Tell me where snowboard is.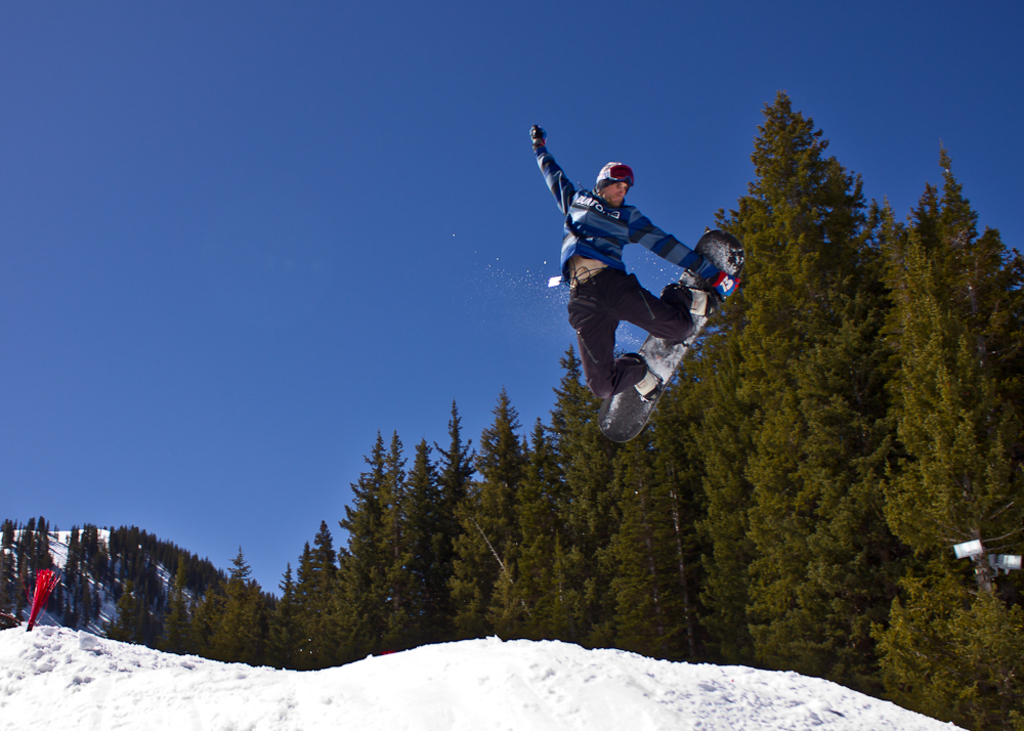
snowboard is at locate(597, 229, 744, 442).
